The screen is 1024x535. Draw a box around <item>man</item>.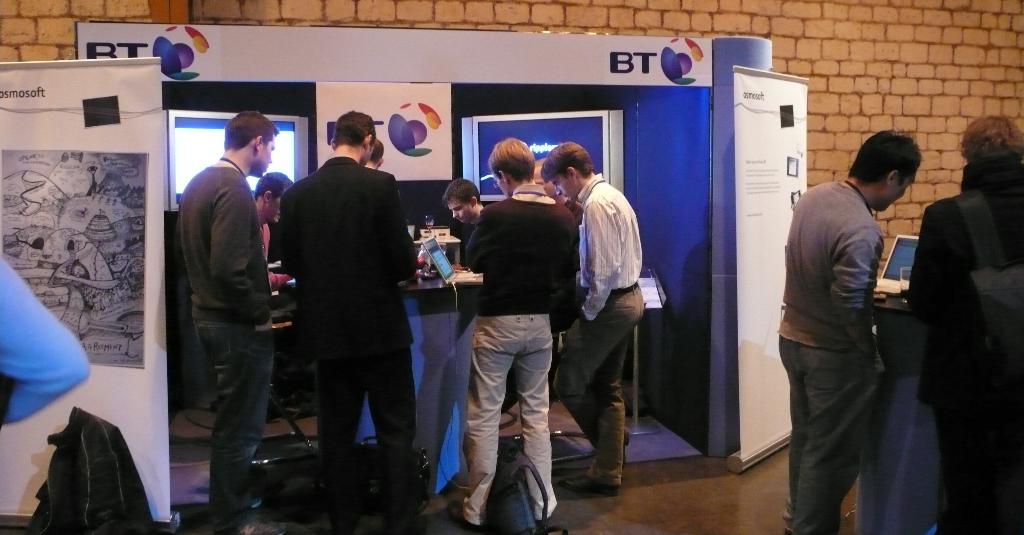
445,136,576,534.
